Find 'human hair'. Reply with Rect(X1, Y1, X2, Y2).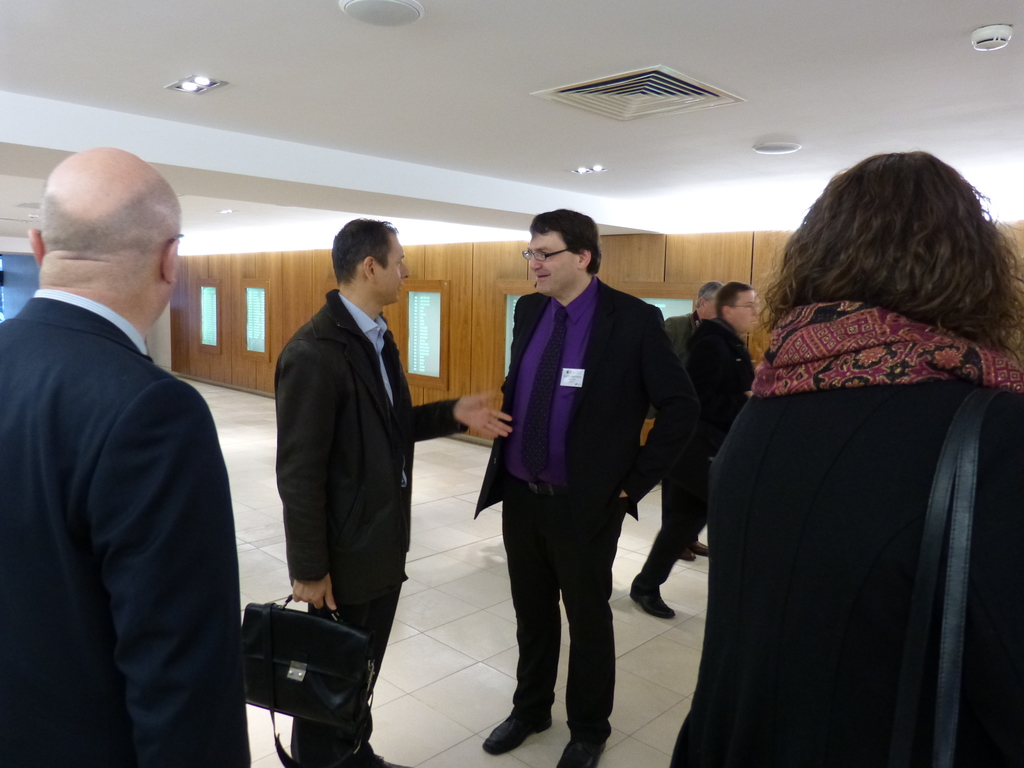
Rect(325, 221, 407, 285).
